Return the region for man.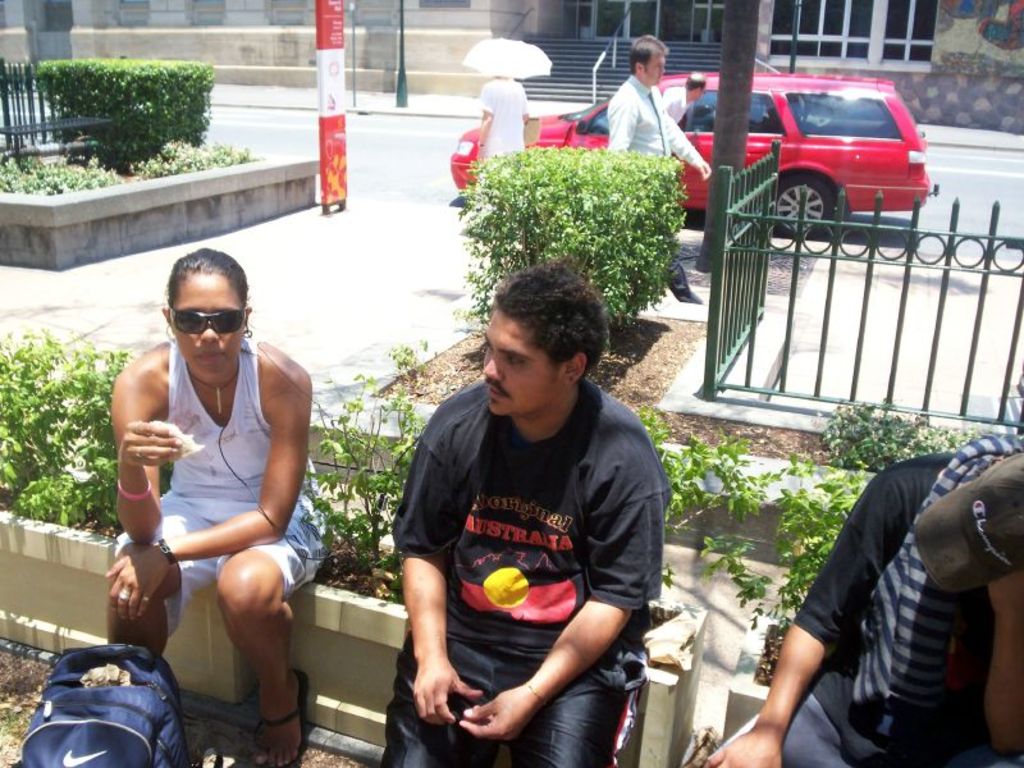
[384, 252, 663, 767].
